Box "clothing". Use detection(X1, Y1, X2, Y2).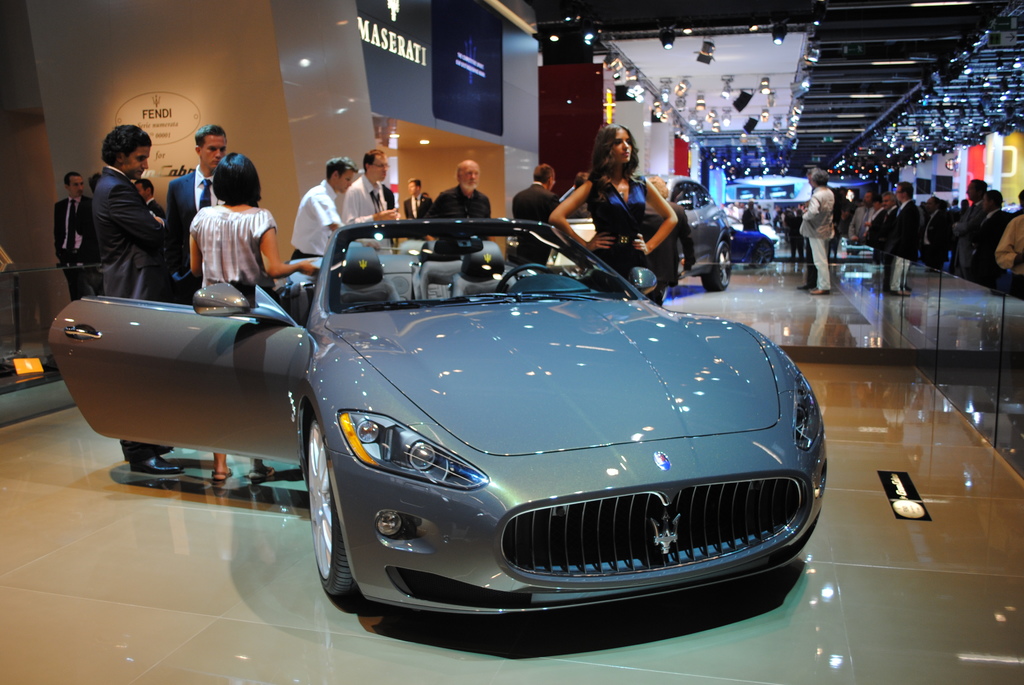
detection(897, 196, 917, 265).
